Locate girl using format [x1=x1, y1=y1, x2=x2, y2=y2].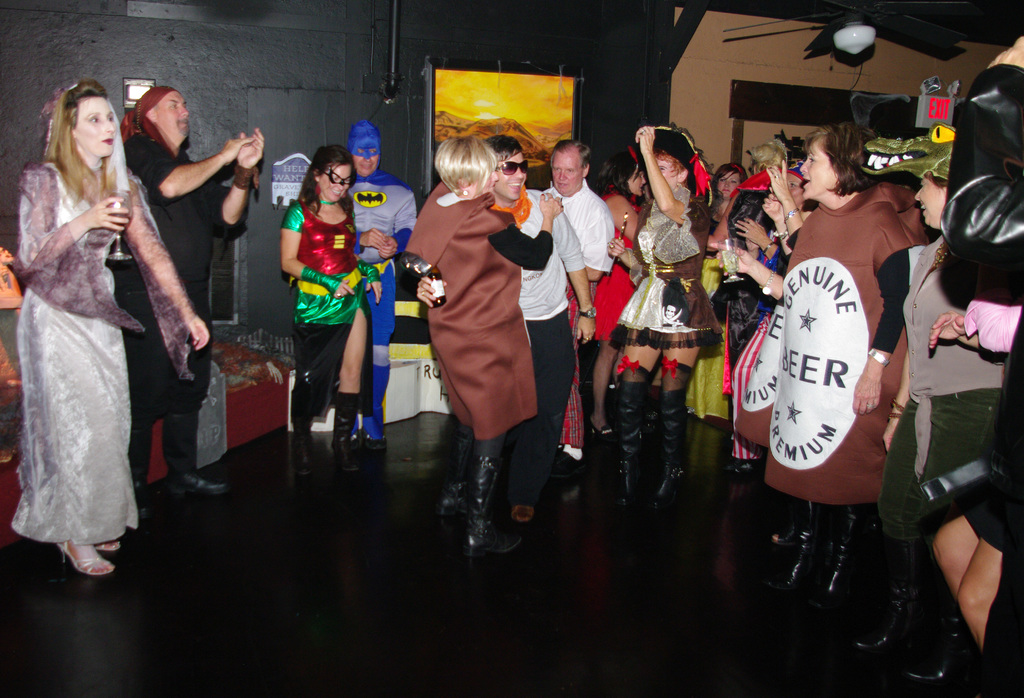
[x1=11, y1=81, x2=207, y2=578].
